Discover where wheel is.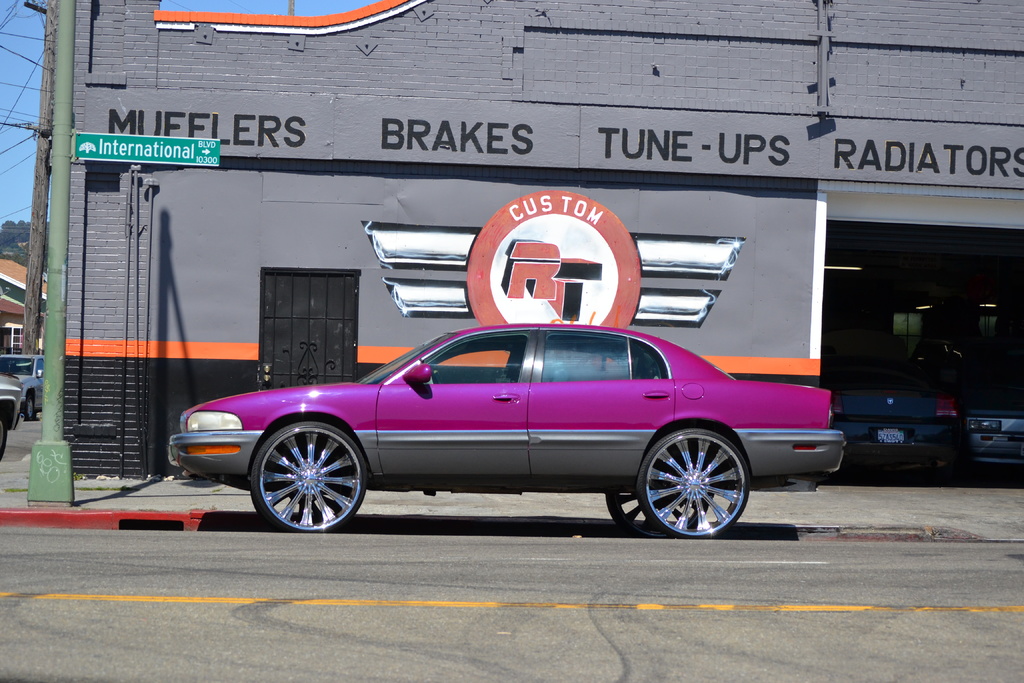
Discovered at box=[0, 411, 10, 458].
